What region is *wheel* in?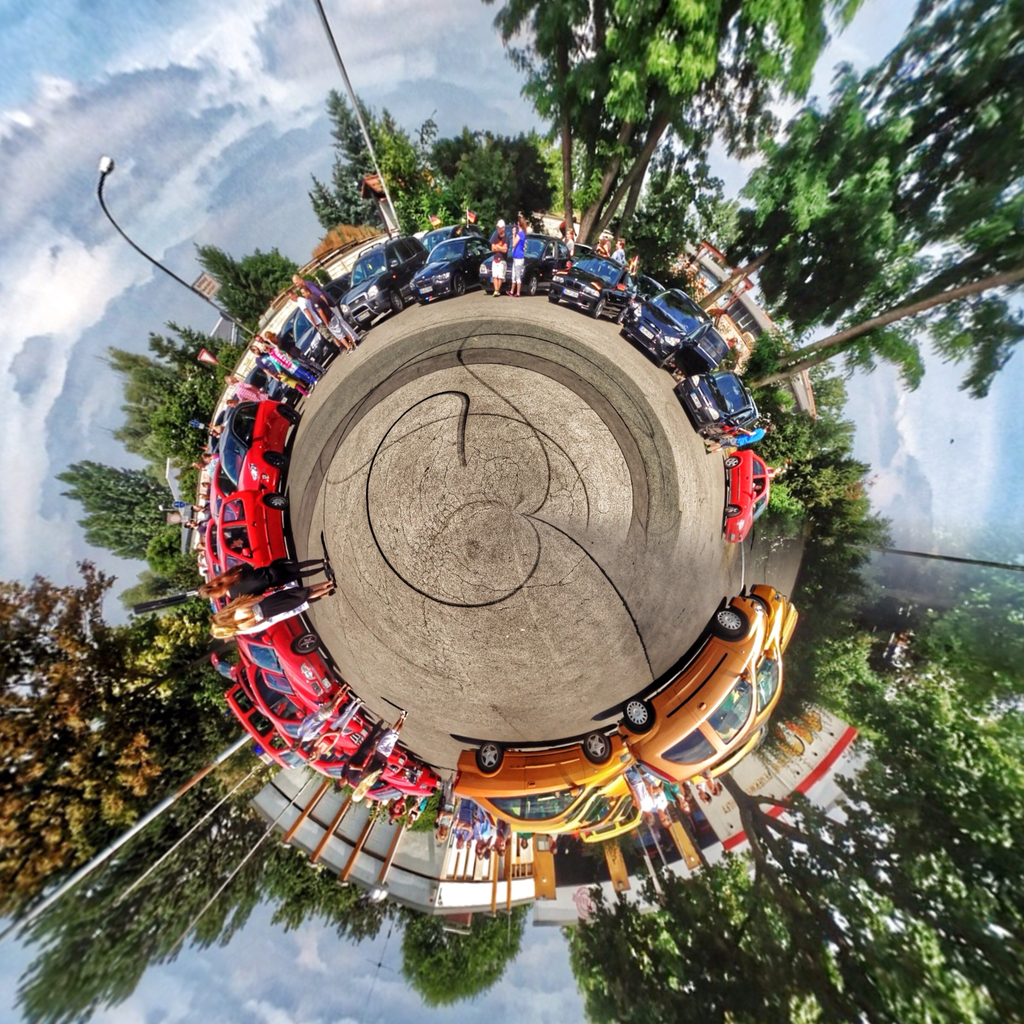
715, 610, 741, 638.
